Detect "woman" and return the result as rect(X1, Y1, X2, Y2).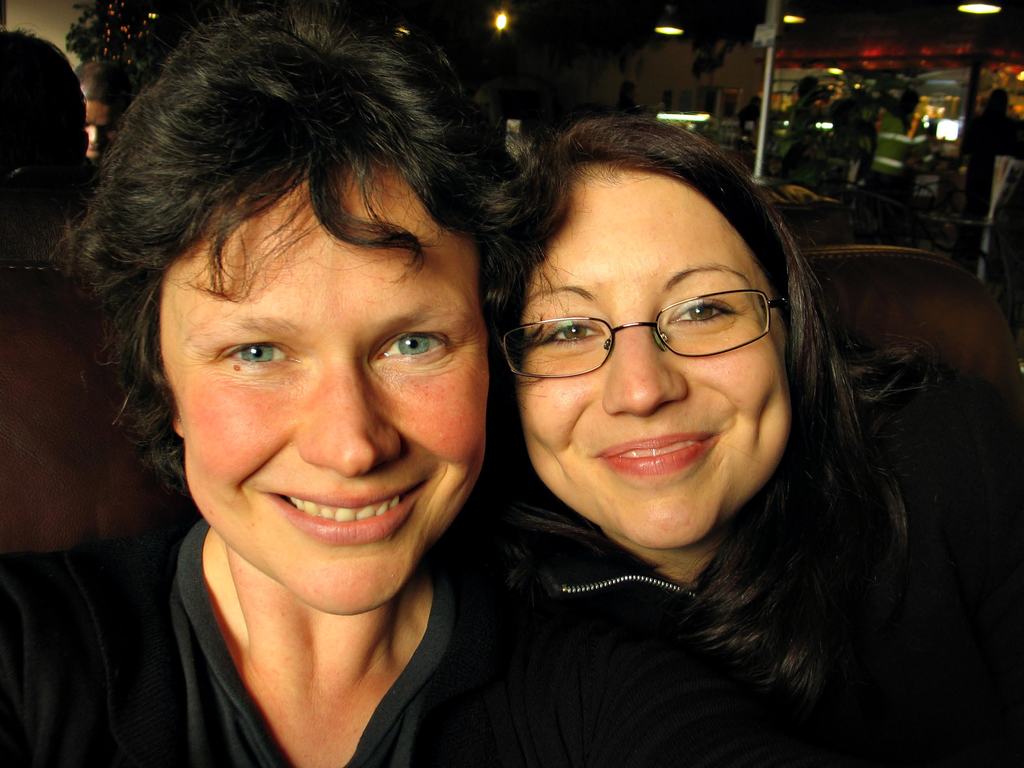
rect(450, 113, 1016, 767).
